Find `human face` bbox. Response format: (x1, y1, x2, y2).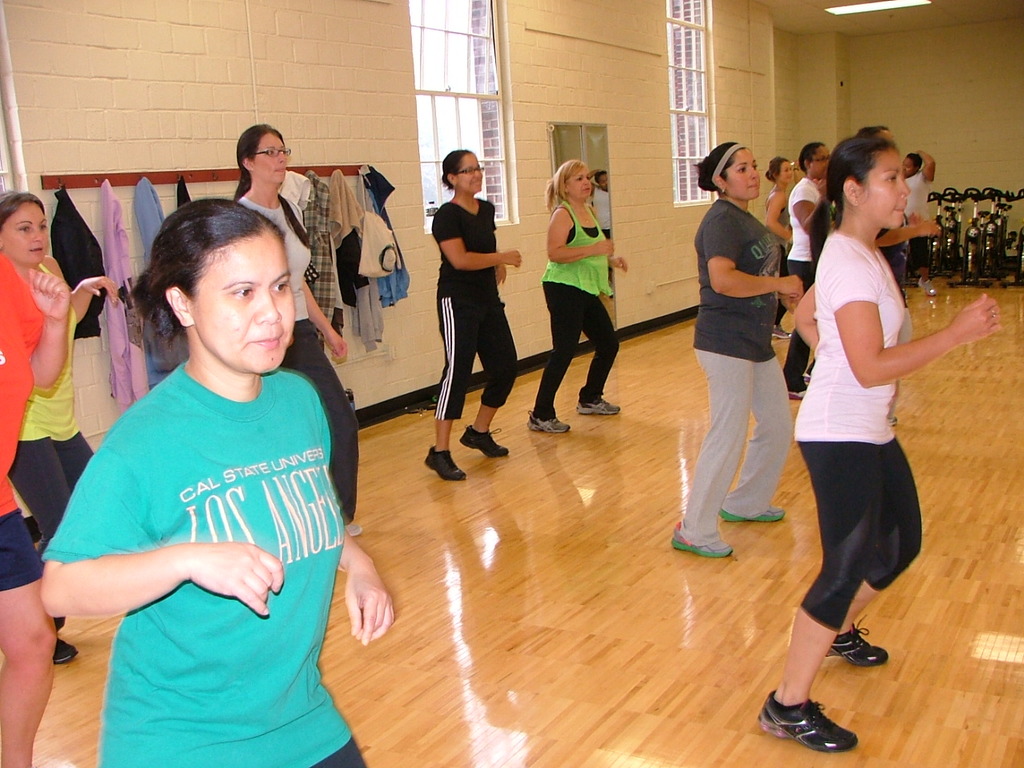
(862, 150, 910, 226).
